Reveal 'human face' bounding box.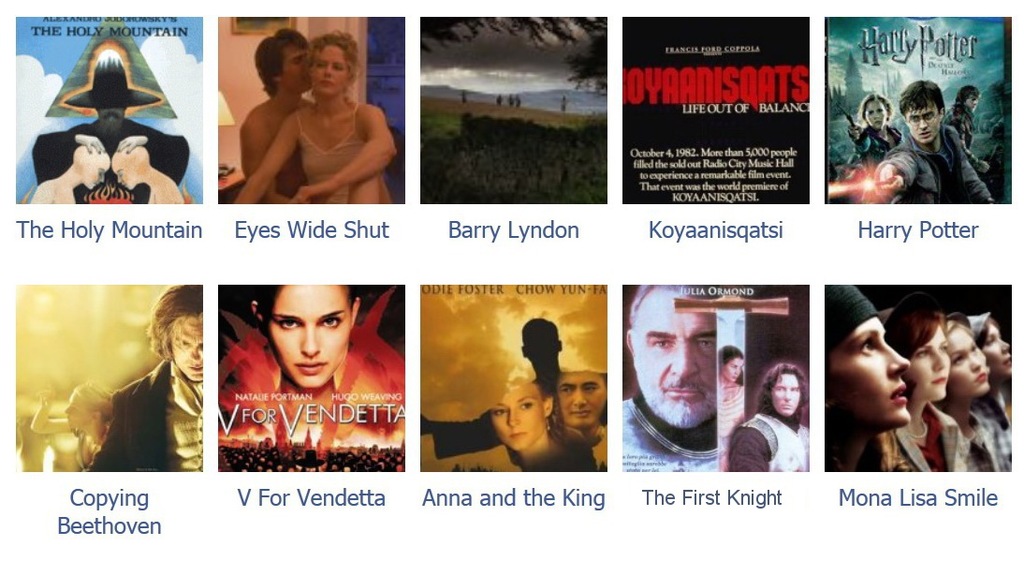
Revealed: pyautogui.locateOnScreen(269, 283, 354, 389).
